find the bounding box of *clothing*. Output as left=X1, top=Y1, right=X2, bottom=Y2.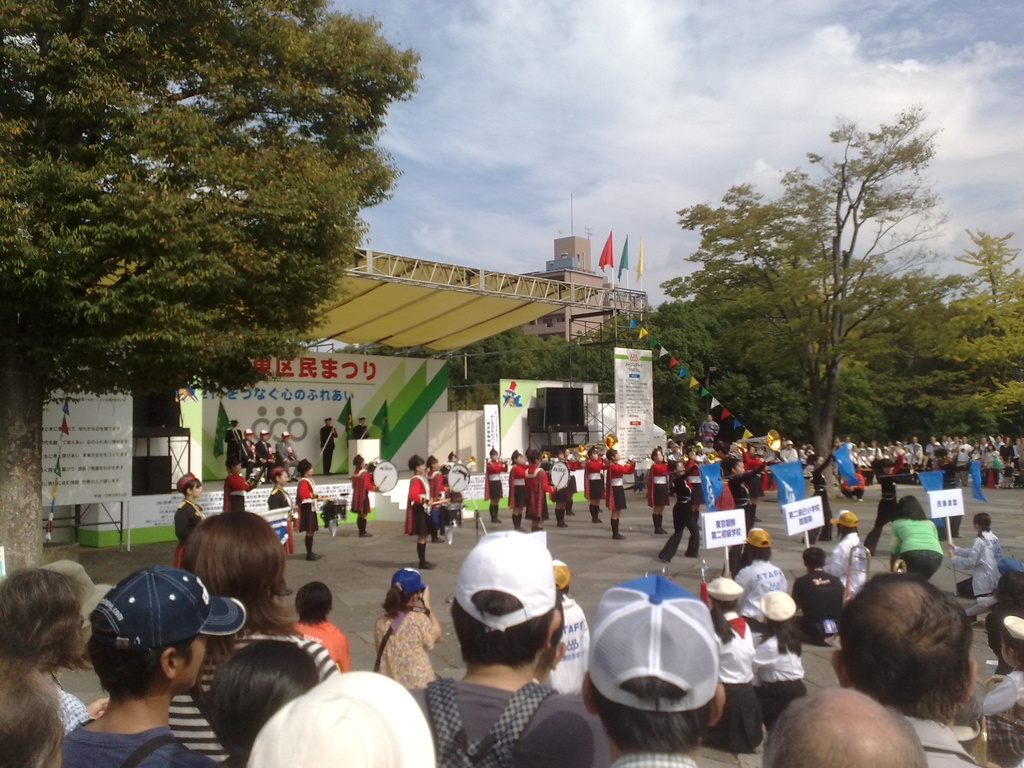
left=404, top=673, right=623, bottom=767.
